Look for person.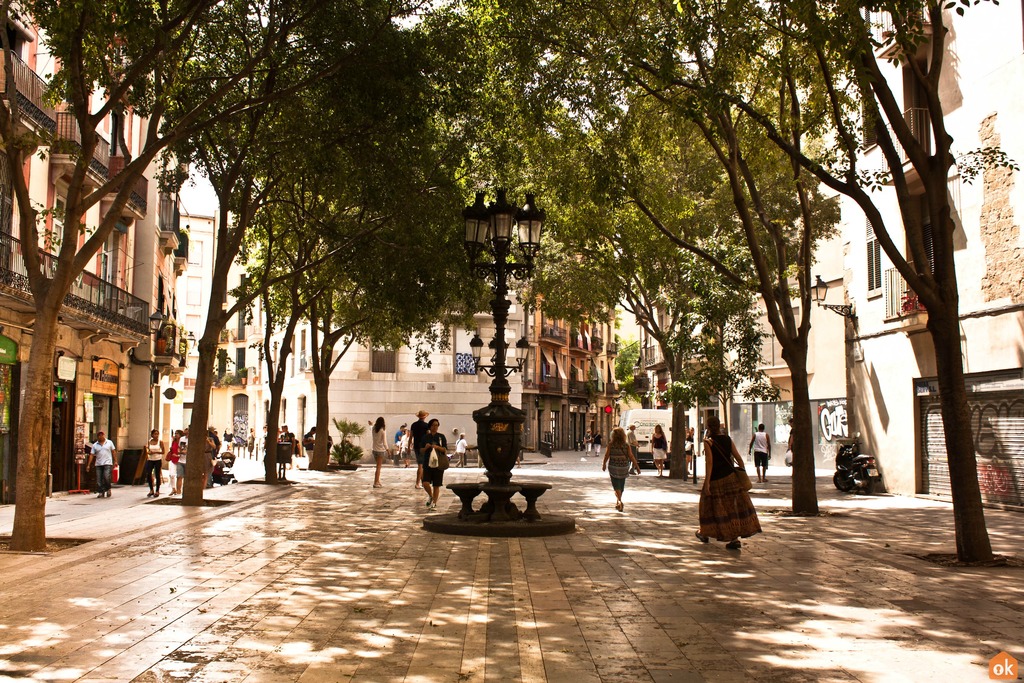
Found: (x1=599, y1=424, x2=637, y2=516).
